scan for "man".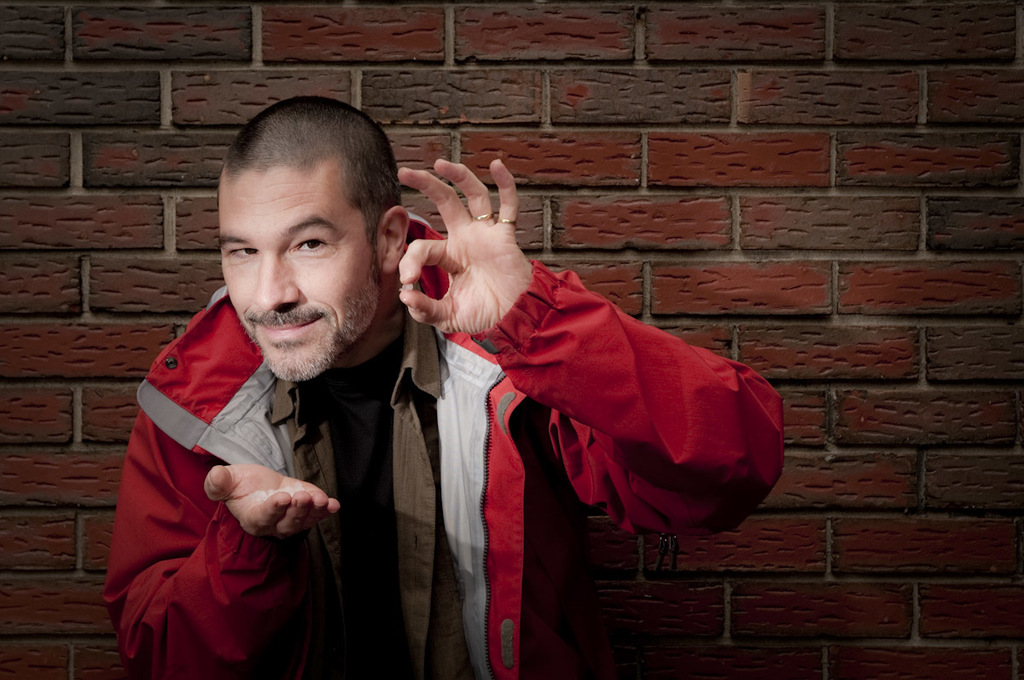
Scan result: x1=100, y1=91, x2=787, y2=679.
